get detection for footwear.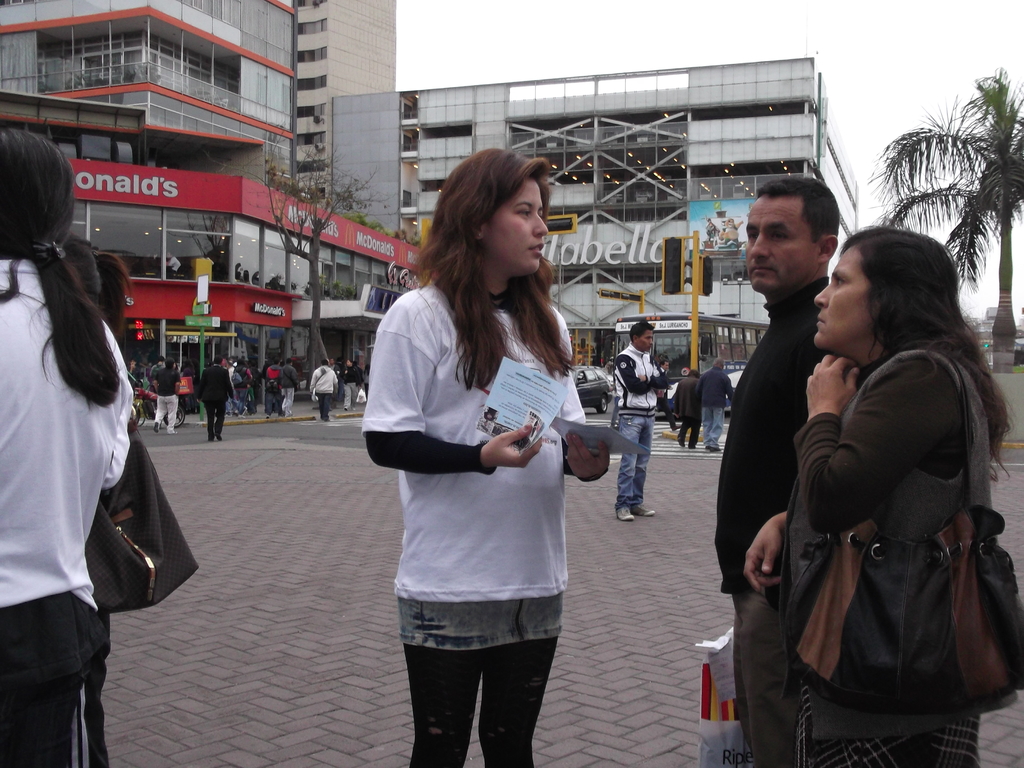
Detection: (x1=684, y1=447, x2=696, y2=452).
